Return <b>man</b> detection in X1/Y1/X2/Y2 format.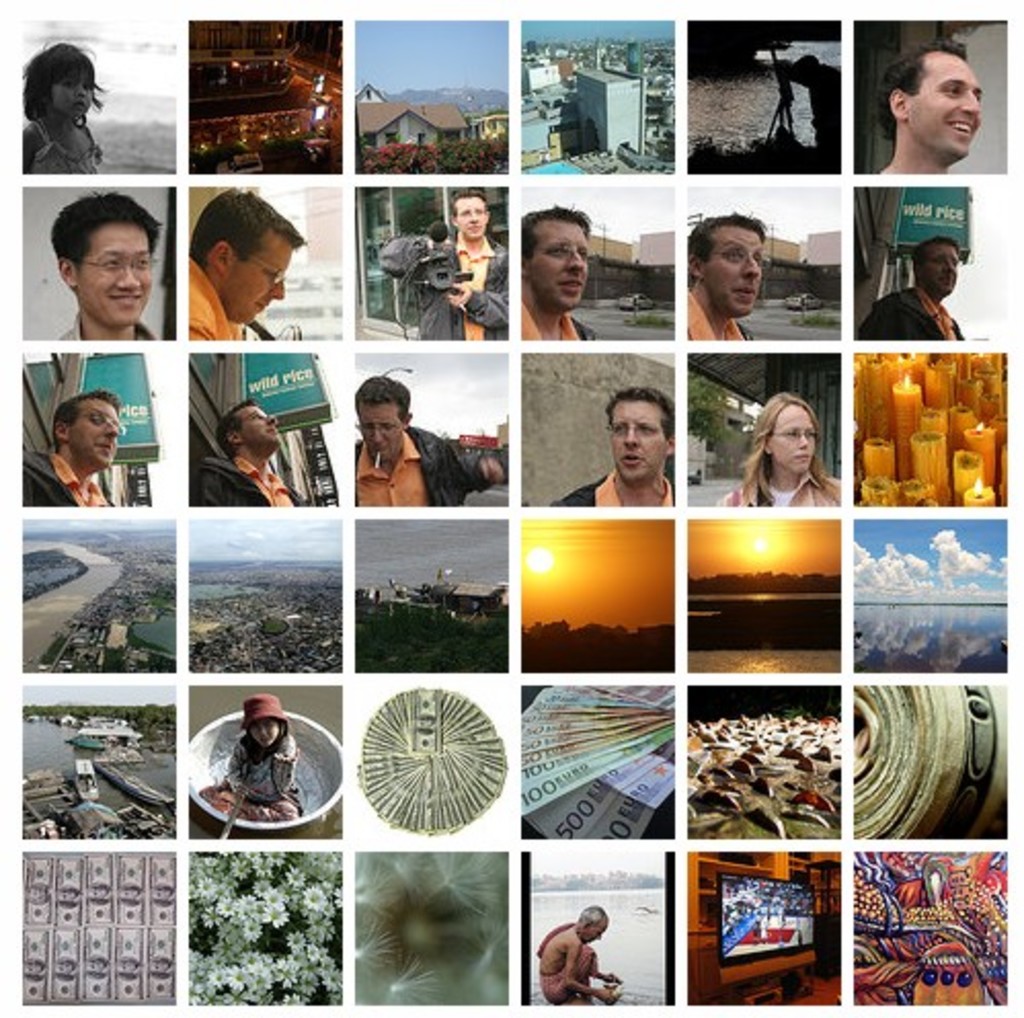
556/380/675/511.
